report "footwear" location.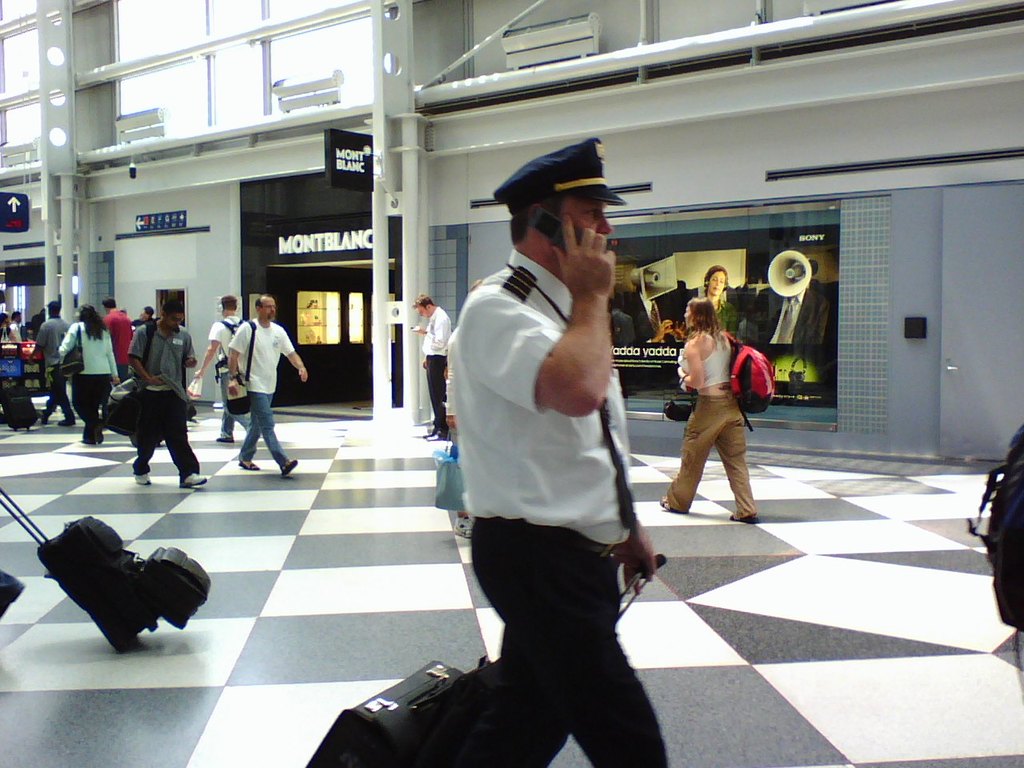
Report: [176,471,210,489].
